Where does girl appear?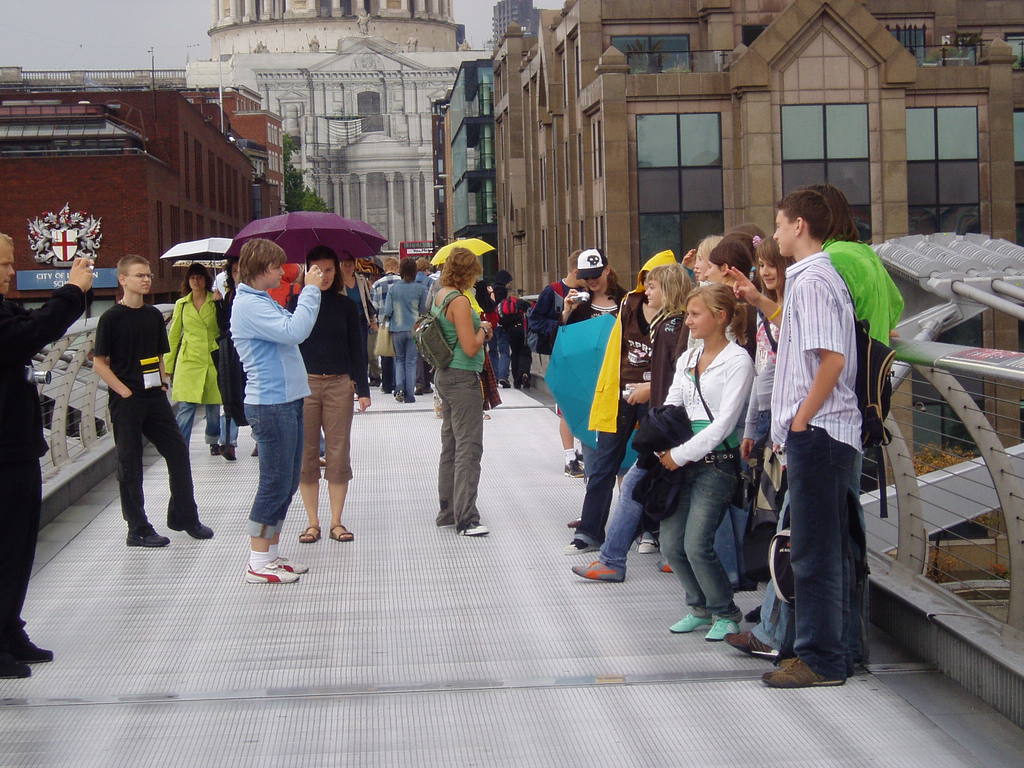
Appears at {"left": 634, "top": 280, "right": 755, "bottom": 641}.
